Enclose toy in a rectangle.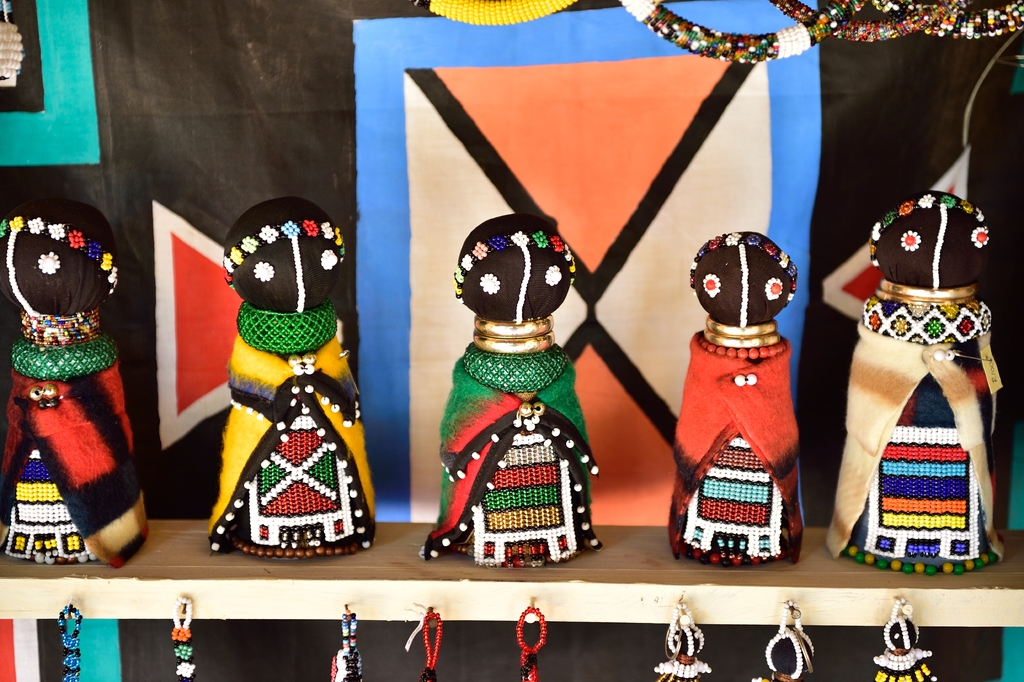
[415,211,611,566].
